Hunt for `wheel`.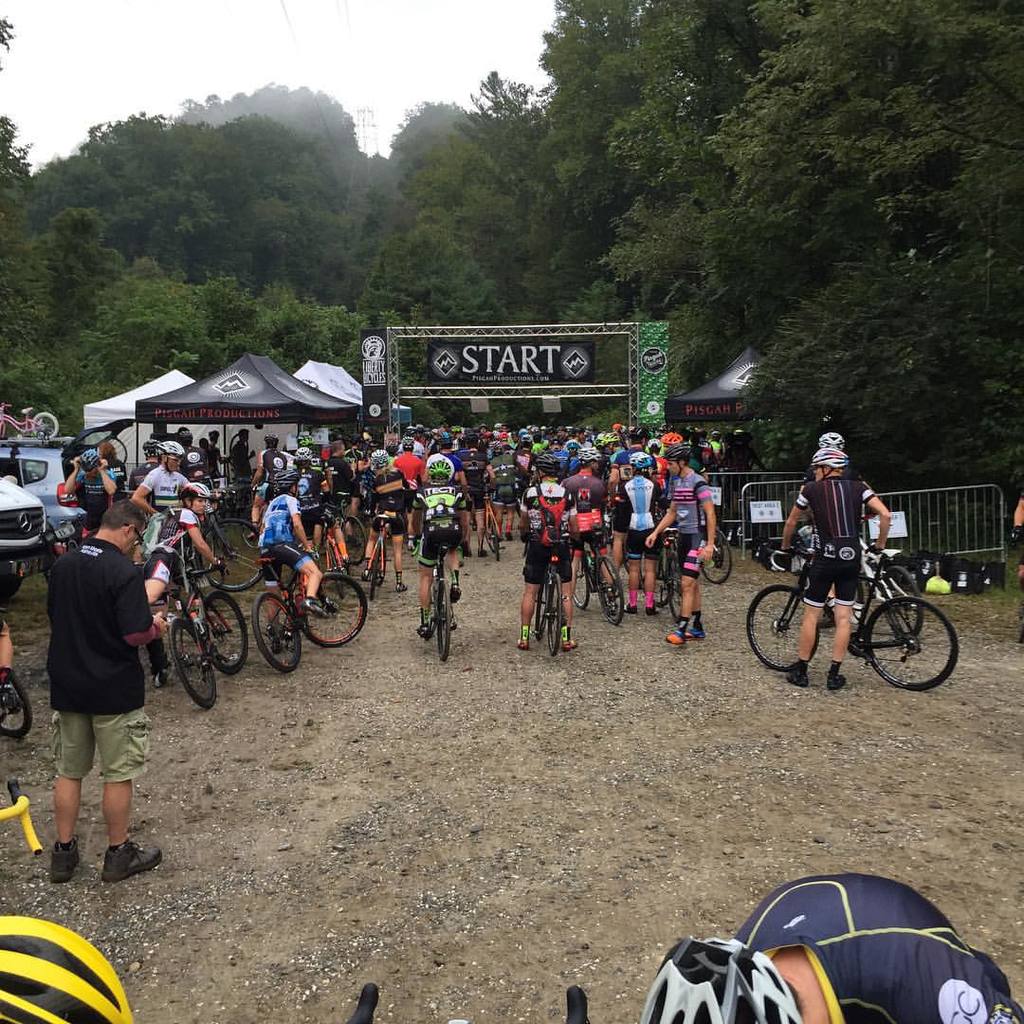
Hunted down at <region>853, 600, 960, 698</region>.
